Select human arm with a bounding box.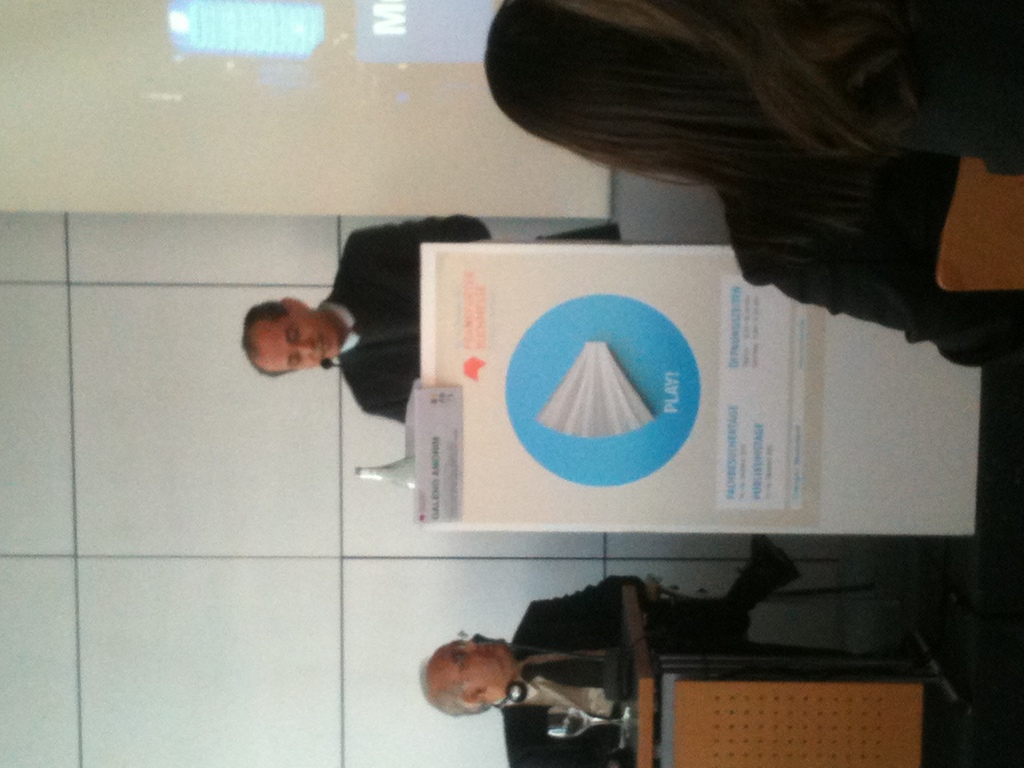
select_region(734, 220, 1021, 364).
